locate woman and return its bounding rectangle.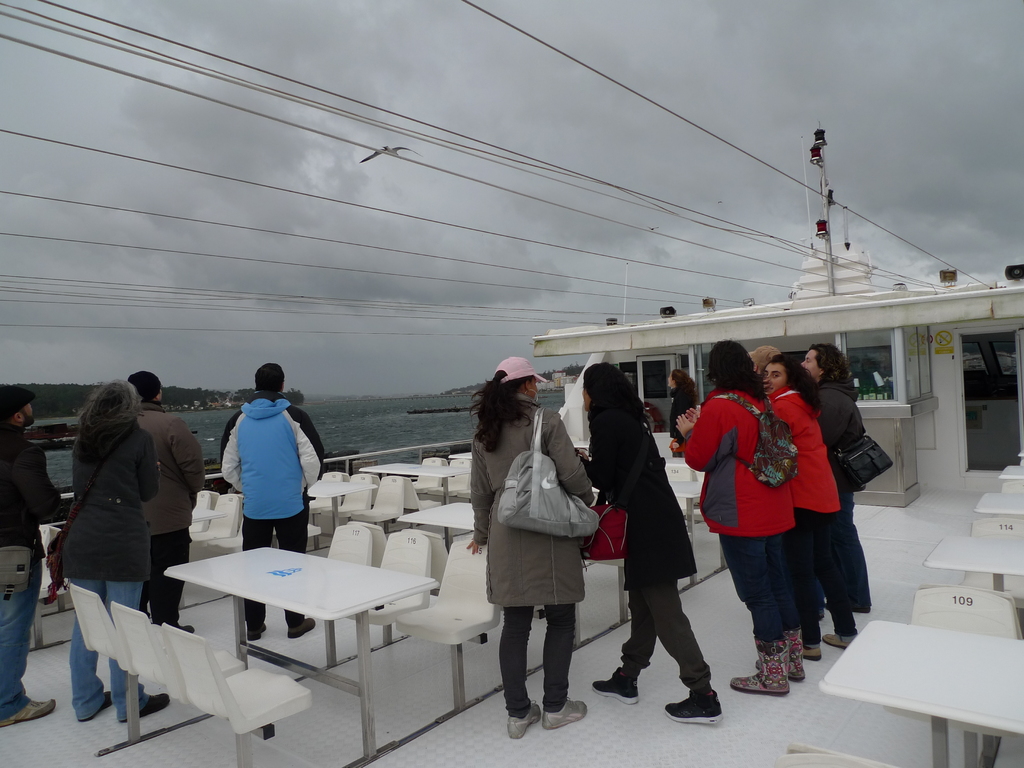
[458,364,593,737].
